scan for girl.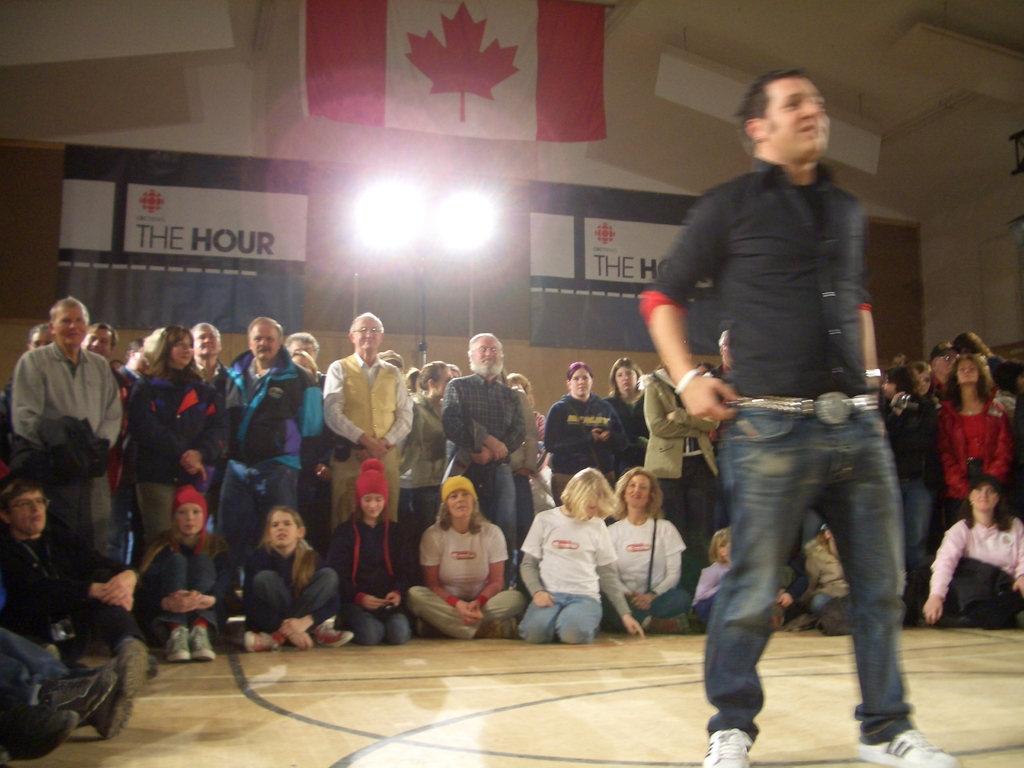
Scan result: select_region(548, 362, 630, 511).
